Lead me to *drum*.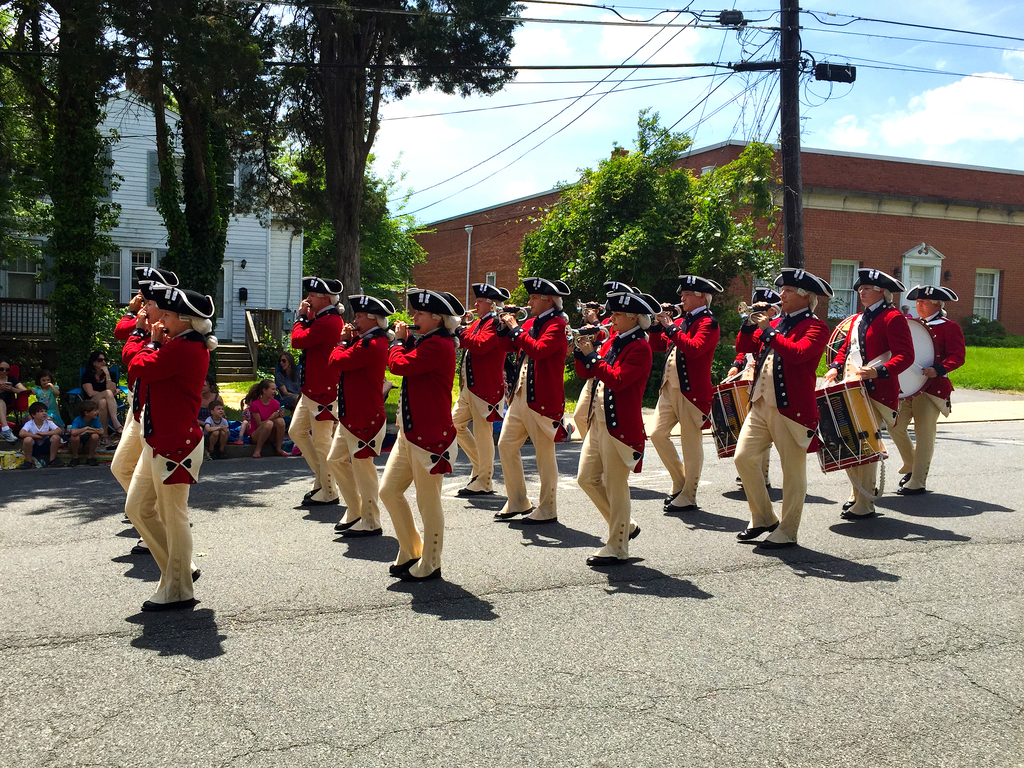
Lead to [left=813, top=376, right=890, bottom=471].
